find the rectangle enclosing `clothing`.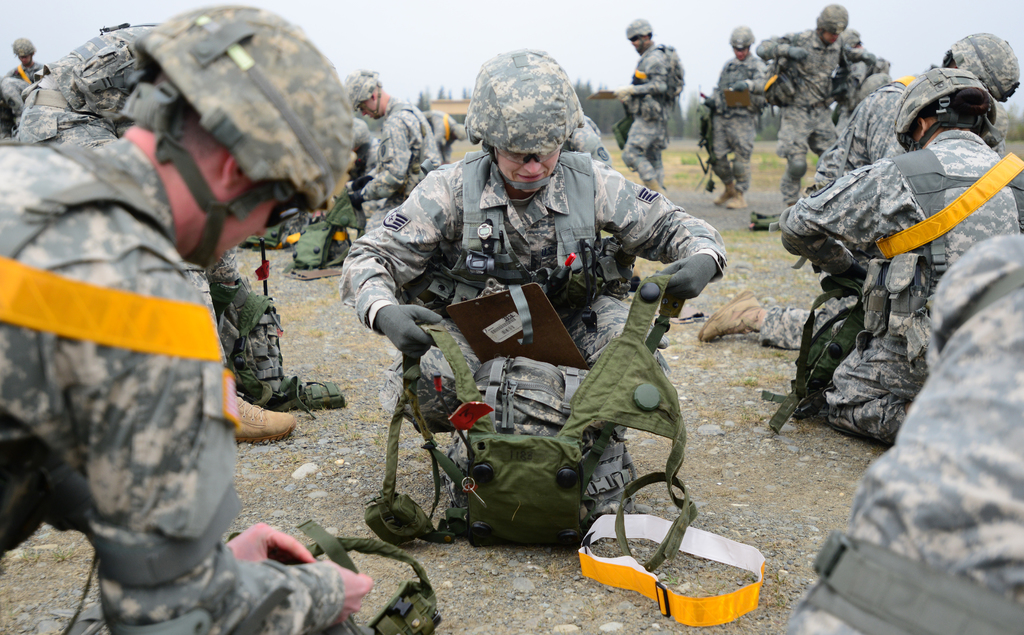
select_region(340, 154, 726, 374).
